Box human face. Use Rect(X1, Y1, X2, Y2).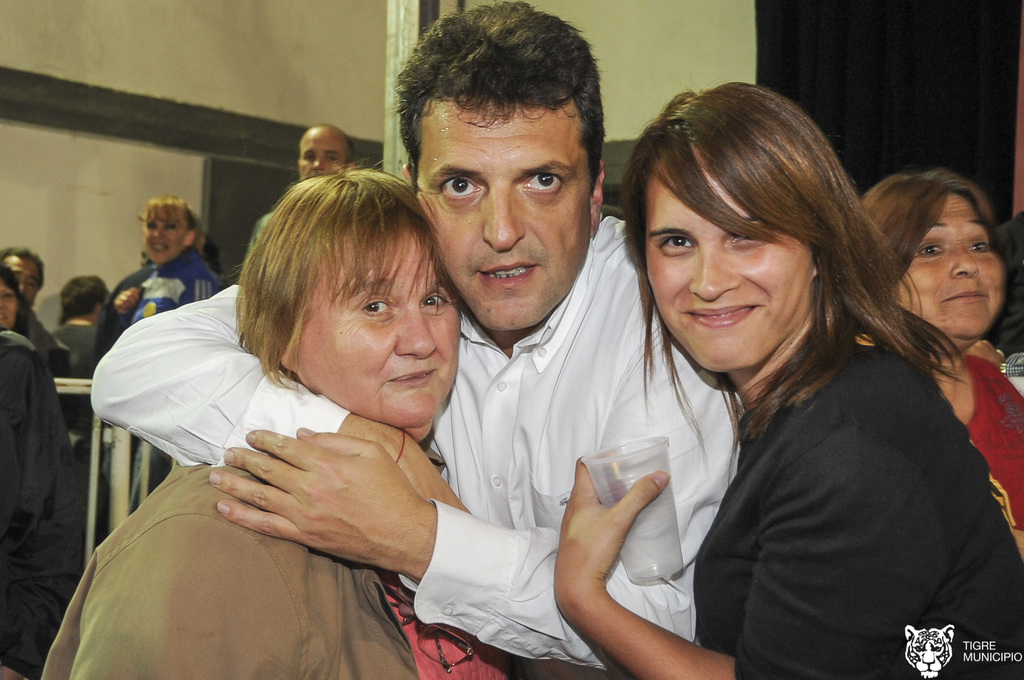
Rect(297, 135, 347, 181).
